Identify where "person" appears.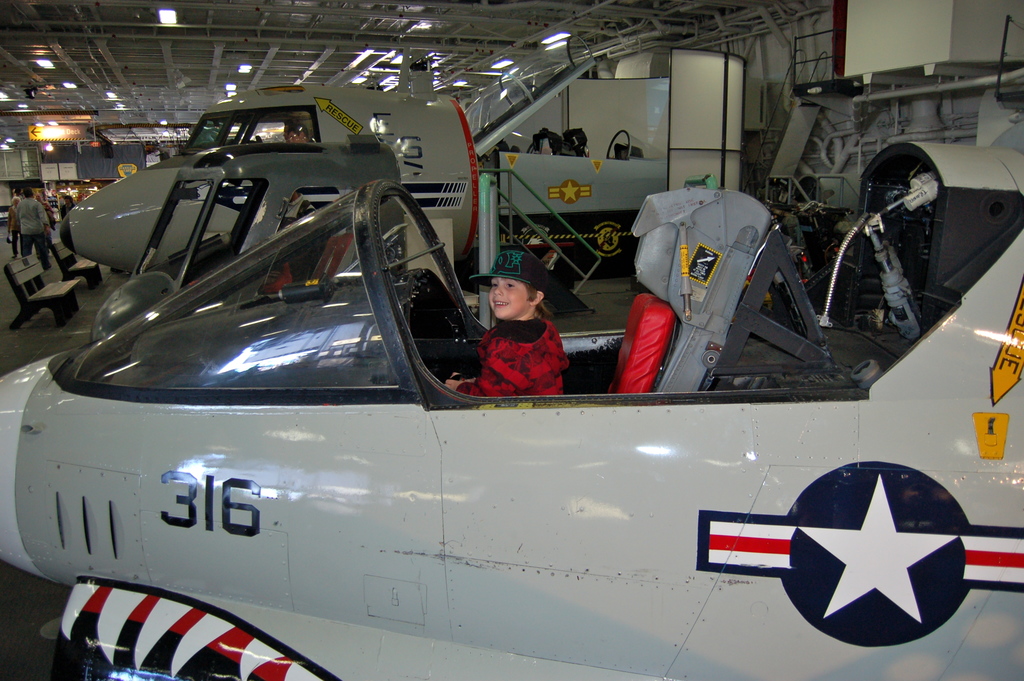
Appears at box=[60, 192, 75, 217].
